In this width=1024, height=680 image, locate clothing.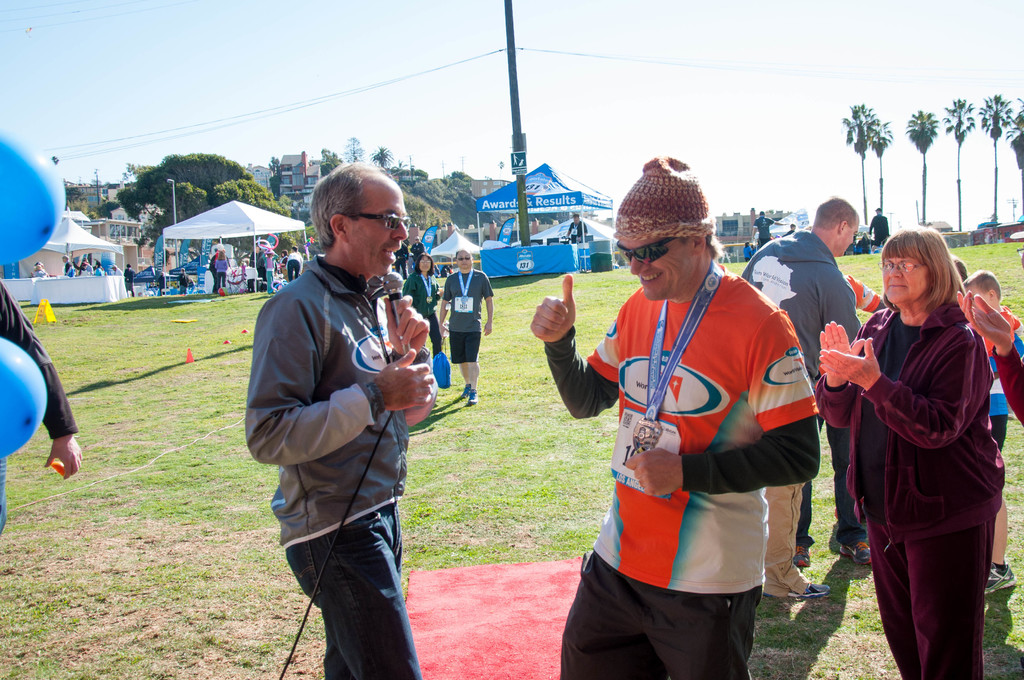
Bounding box: {"left": 93, "top": 266, "right": 102, "bottom": 275}.
